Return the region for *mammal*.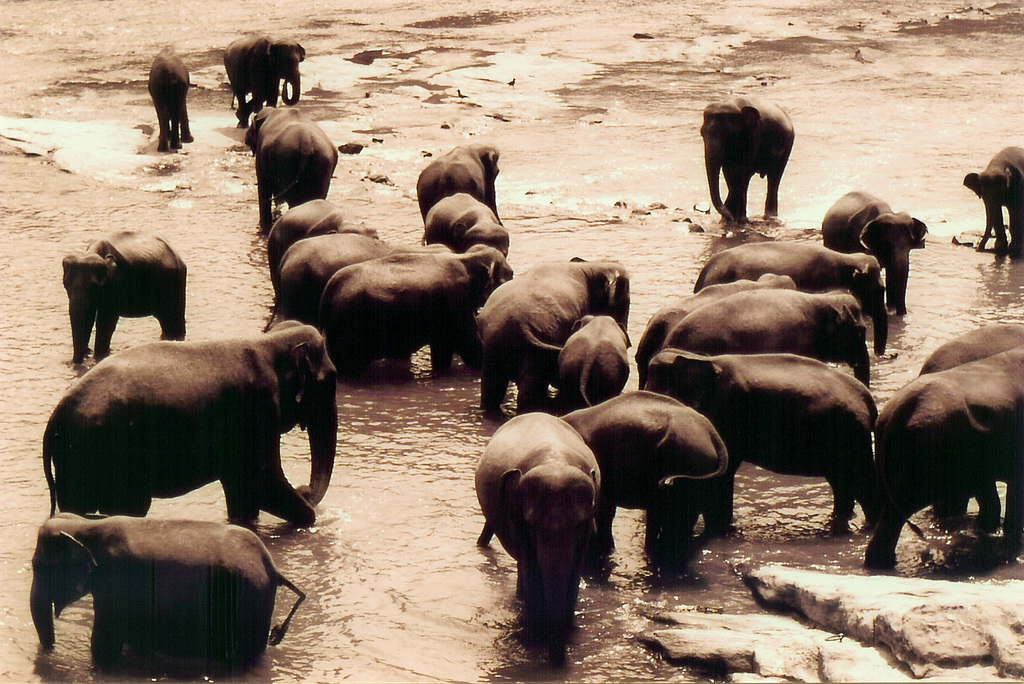
(left=959, top=143, right=1023, bottom=258).
